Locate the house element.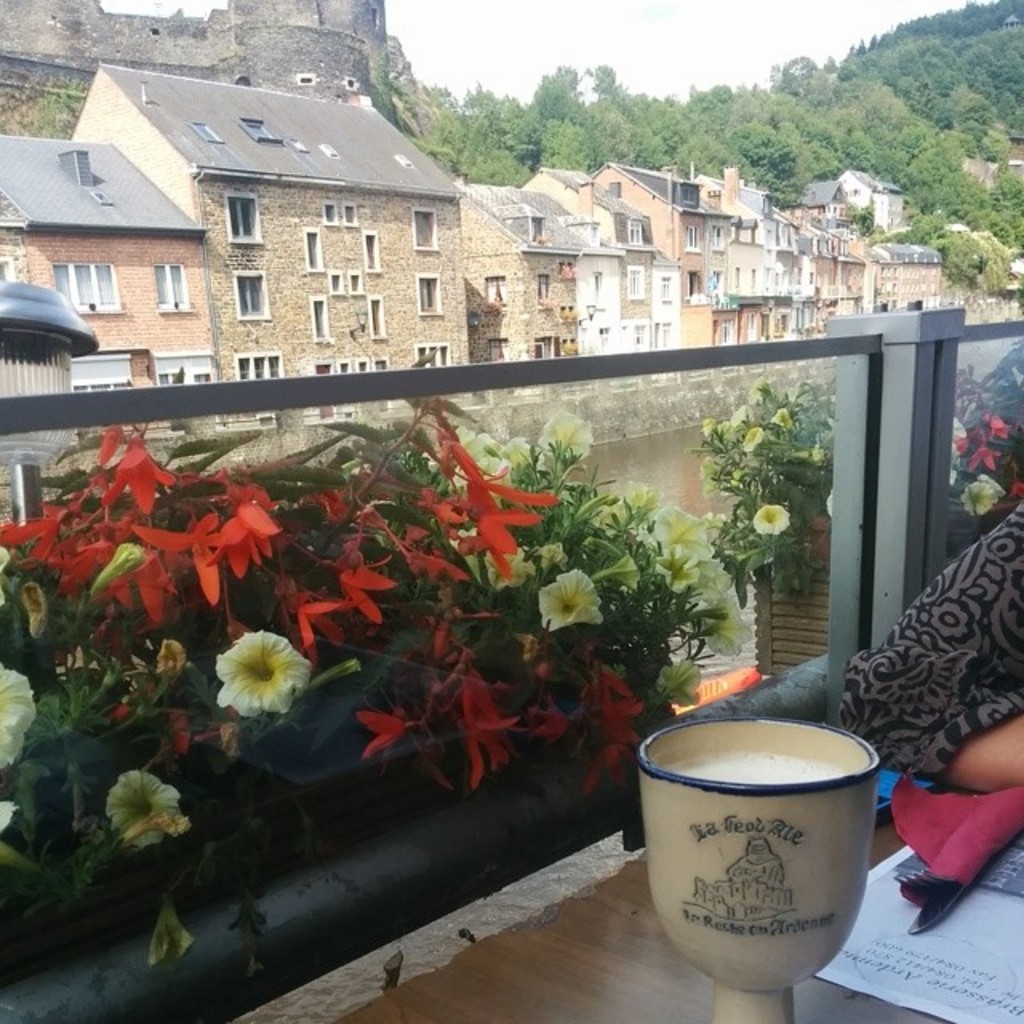
Element bbox: 736 189 806 331.
